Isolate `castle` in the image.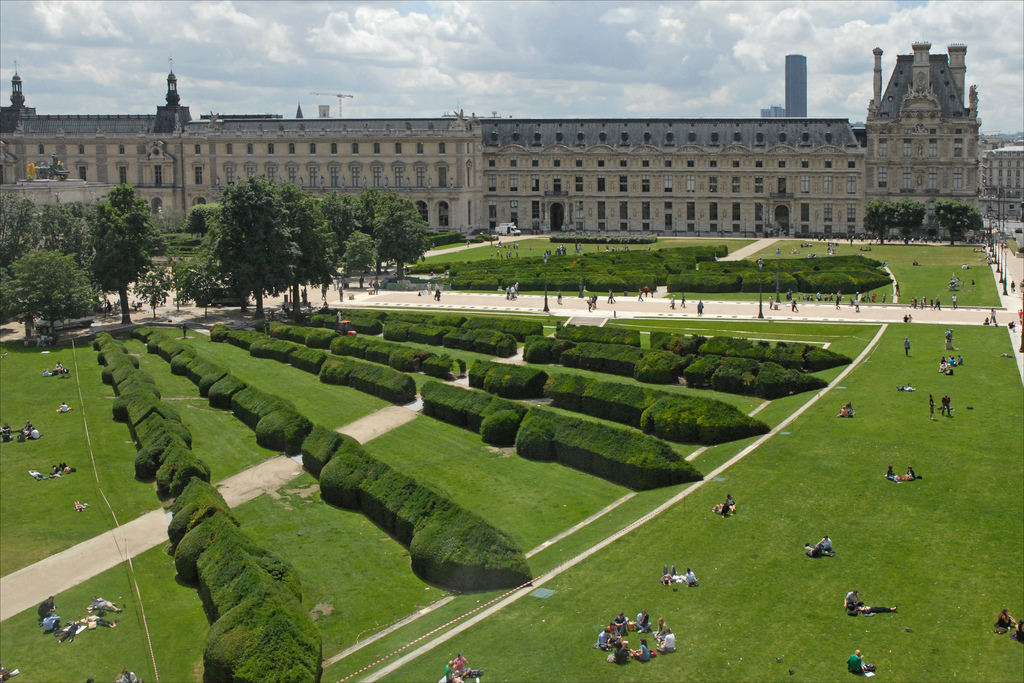
Isolated region: rect(22, 8, 1023, 311).
